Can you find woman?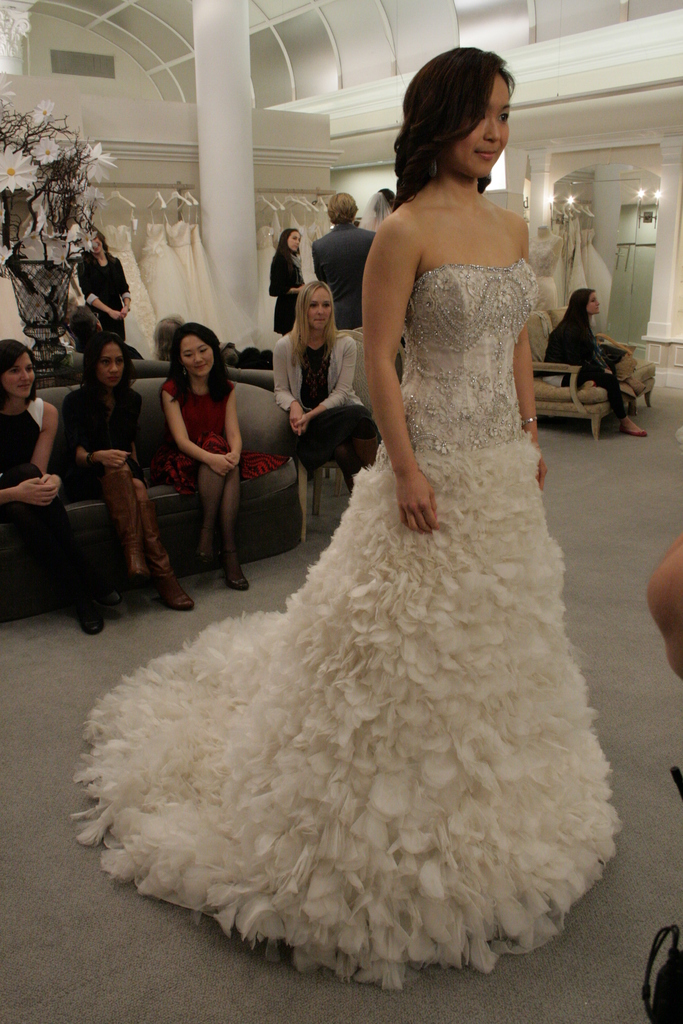
Yes, bounding box: [271, 282, 384, 493].
